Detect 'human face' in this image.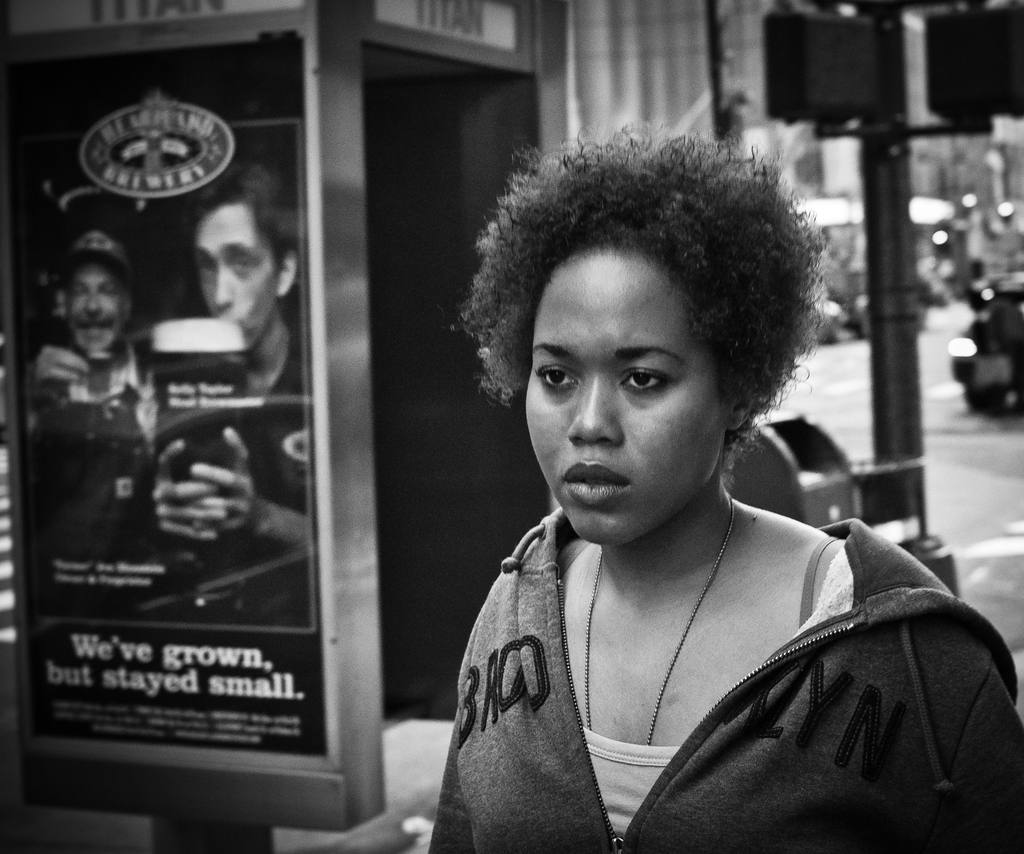
Detection: [192, 204, 277, 338].
